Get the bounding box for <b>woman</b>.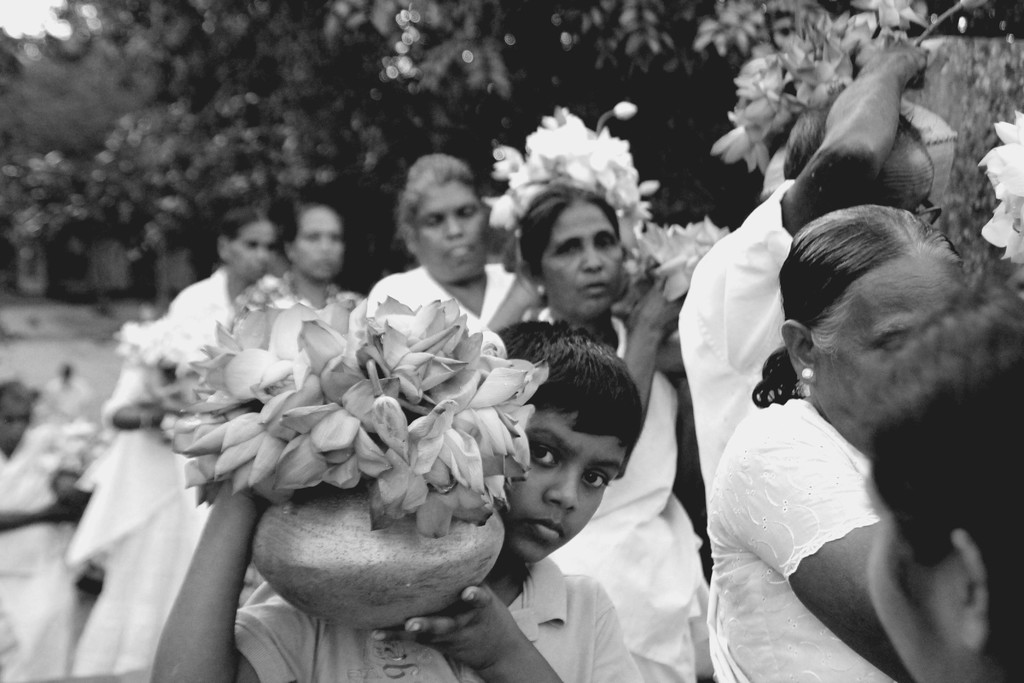
283,197,365,313.
